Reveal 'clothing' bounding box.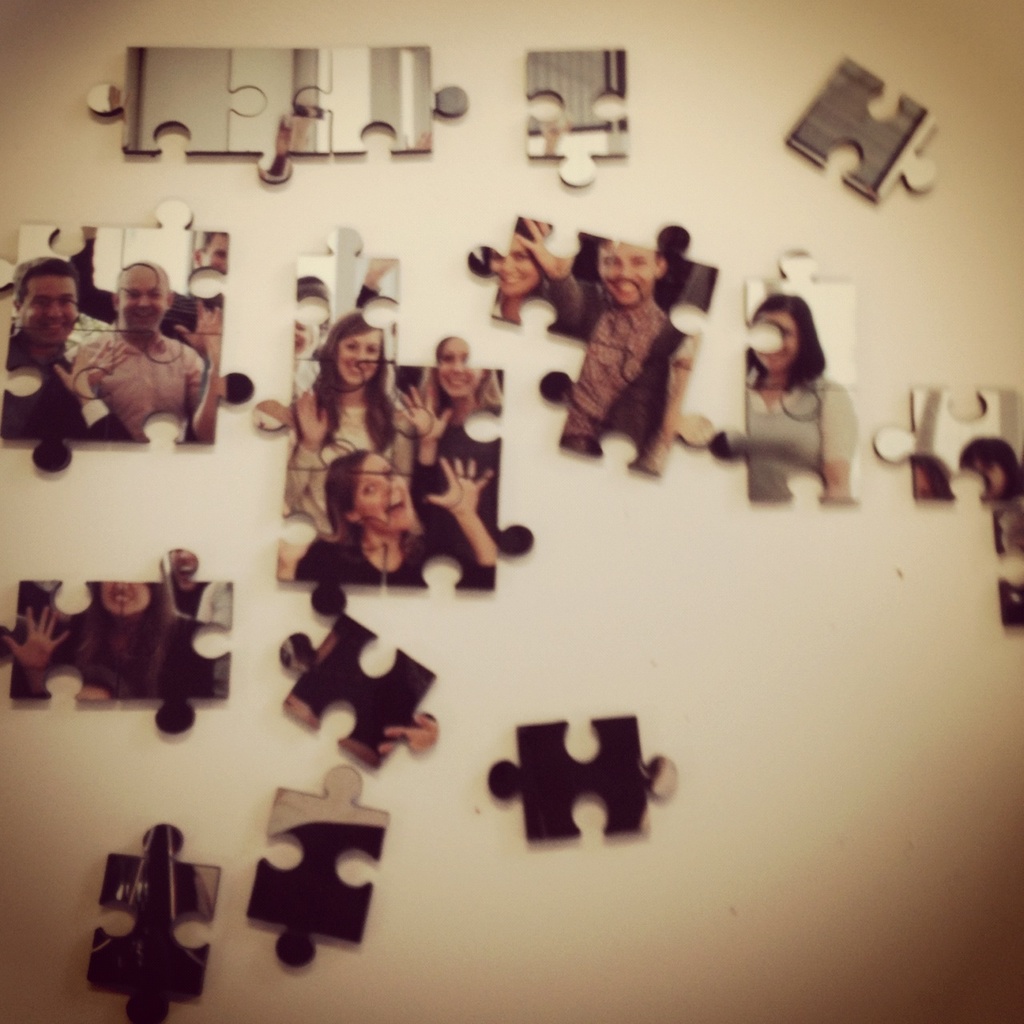
Revealed: x1=274, y1=406, x2=389, y2=506.
